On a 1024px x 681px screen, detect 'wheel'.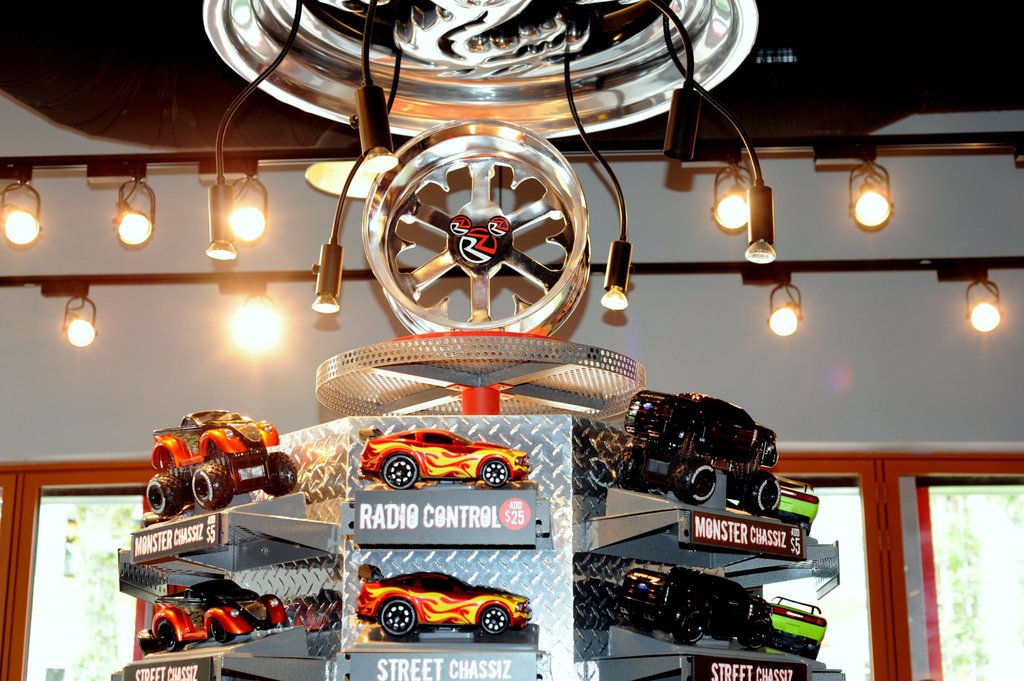
<box>618,605,654,633</box>.
